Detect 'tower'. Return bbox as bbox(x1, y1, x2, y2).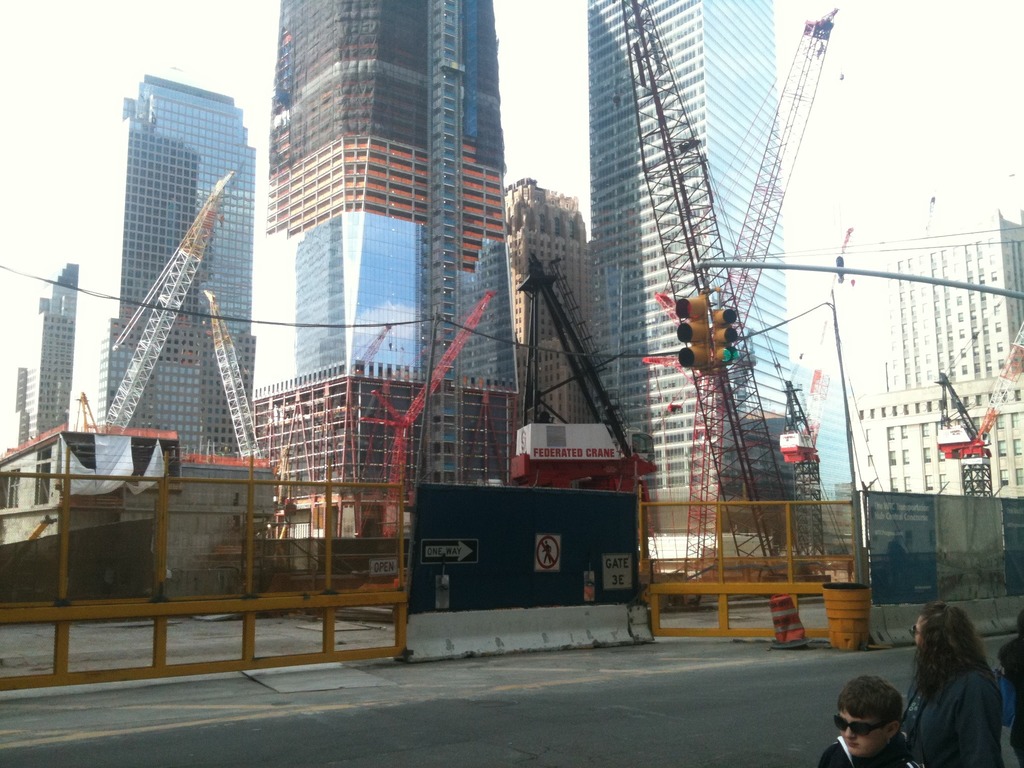
bbox(577, 0, 810, 544).
